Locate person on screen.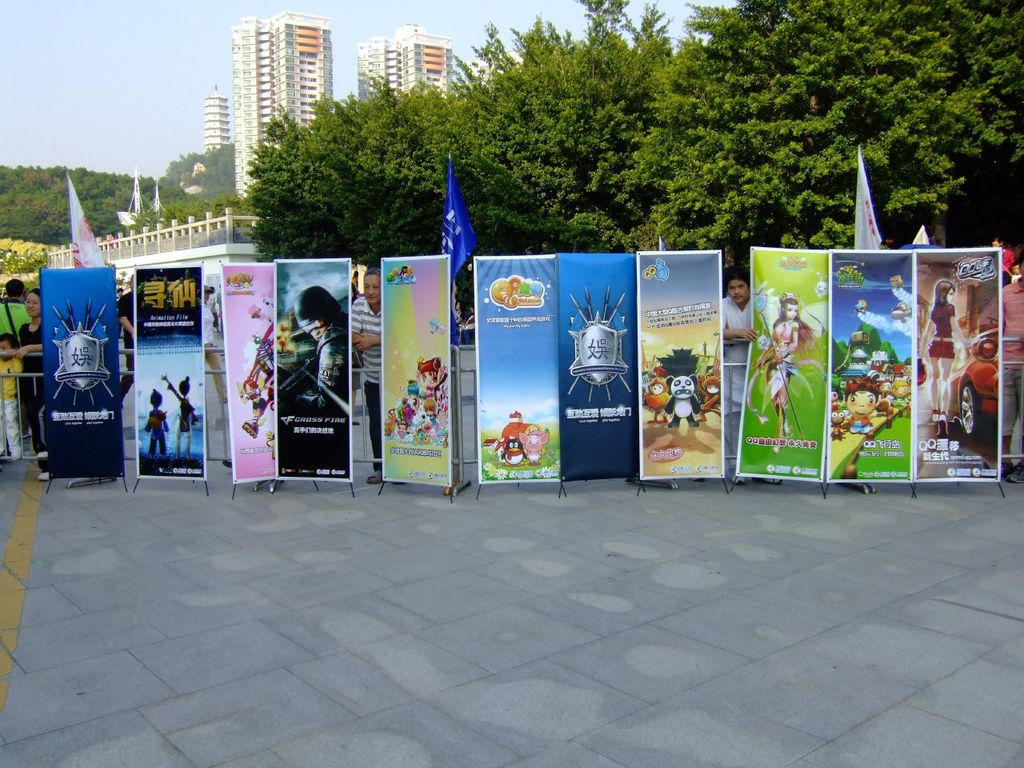
On screen at [0, 336, 22, 464].
